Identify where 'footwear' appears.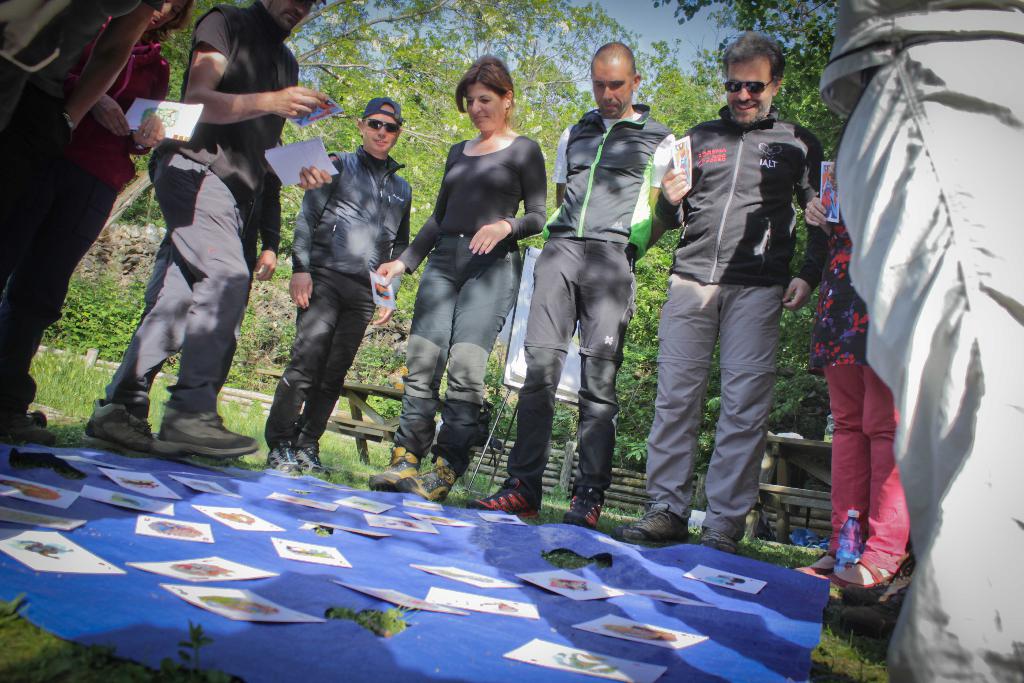
Appears at locate(84, 395, 188, 463).
